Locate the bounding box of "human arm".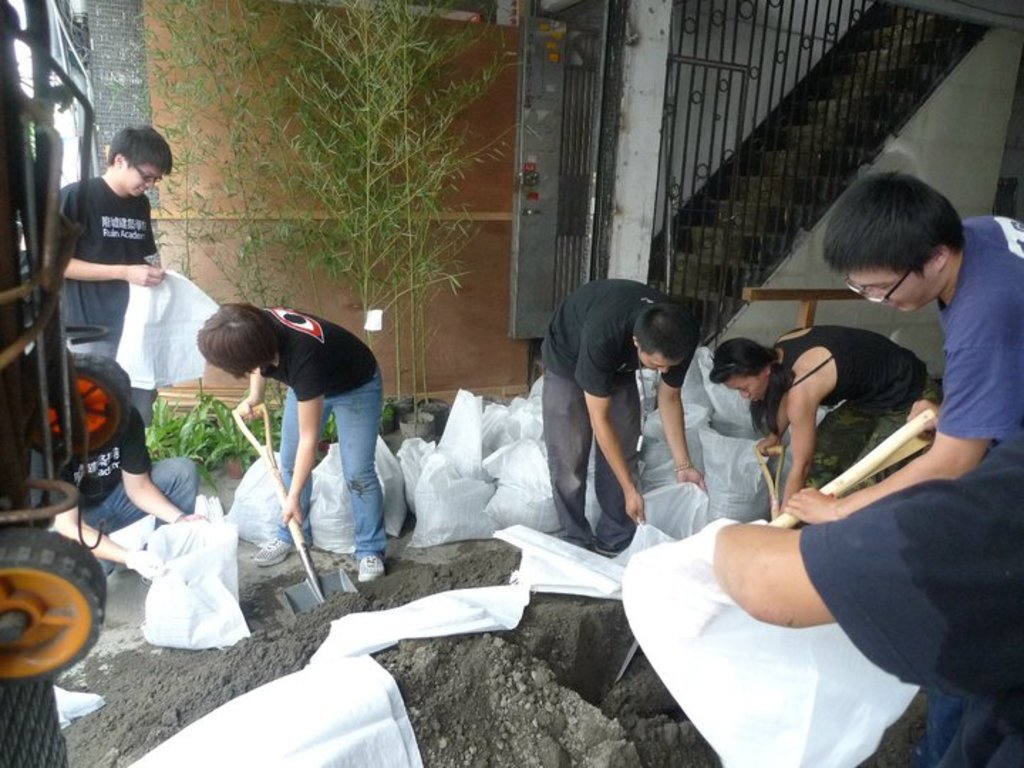
Bounding box: crop(660, 343, 708, 502).
